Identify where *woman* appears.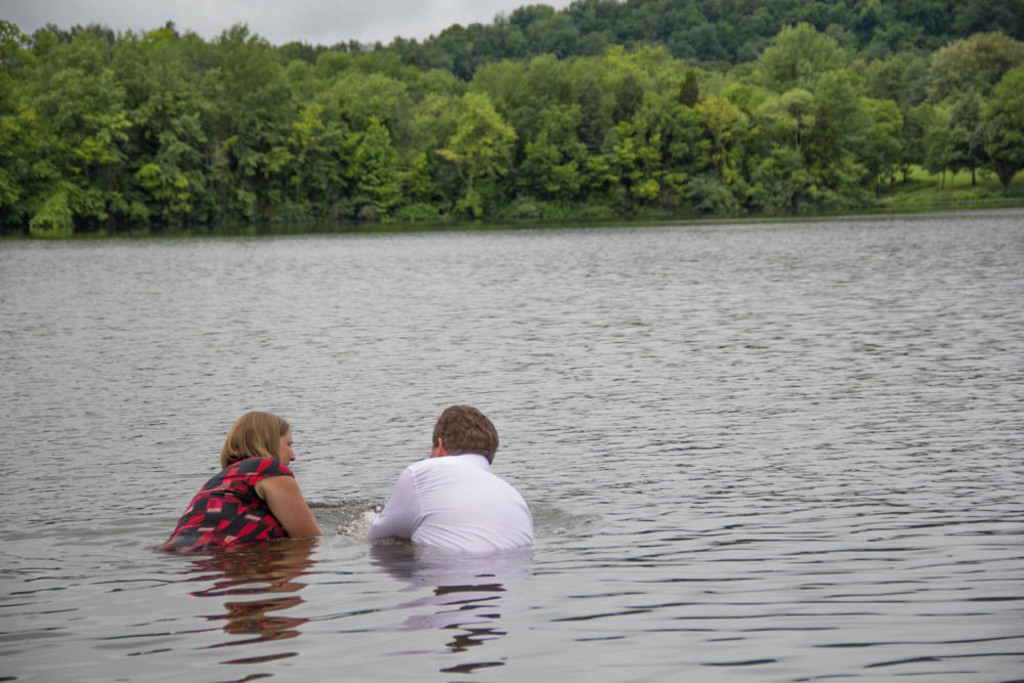
Appears at Rect(184, 412, 319, 567).
